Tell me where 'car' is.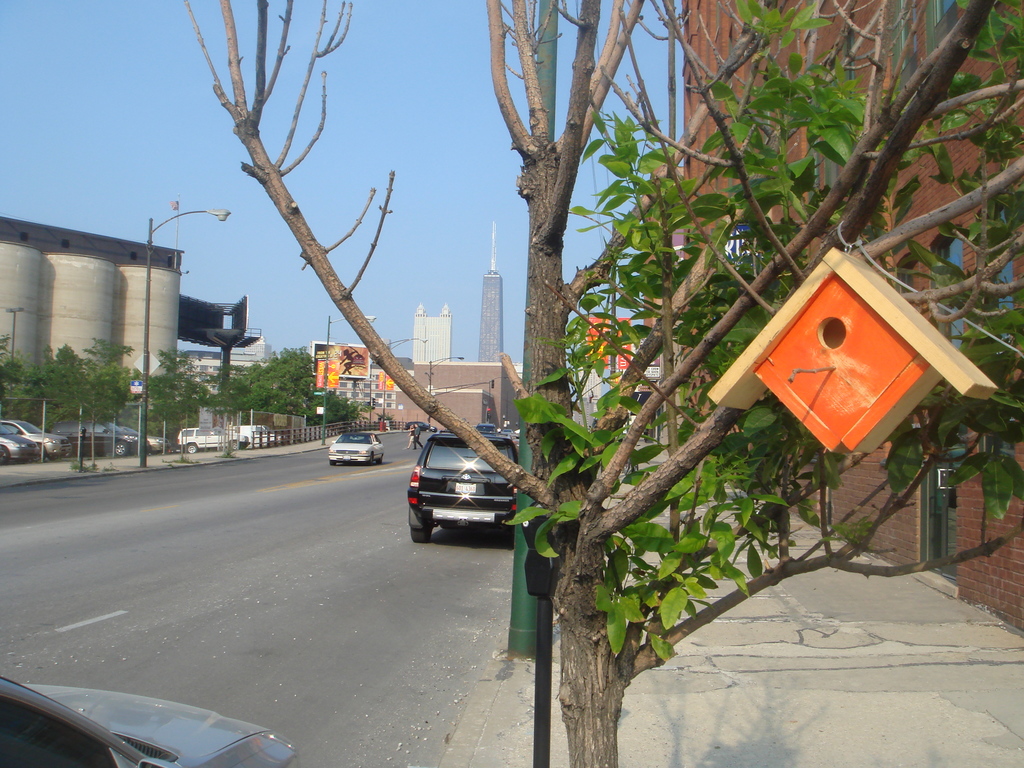
'car' is at left=178, top=428, right=248, bottom=452.
